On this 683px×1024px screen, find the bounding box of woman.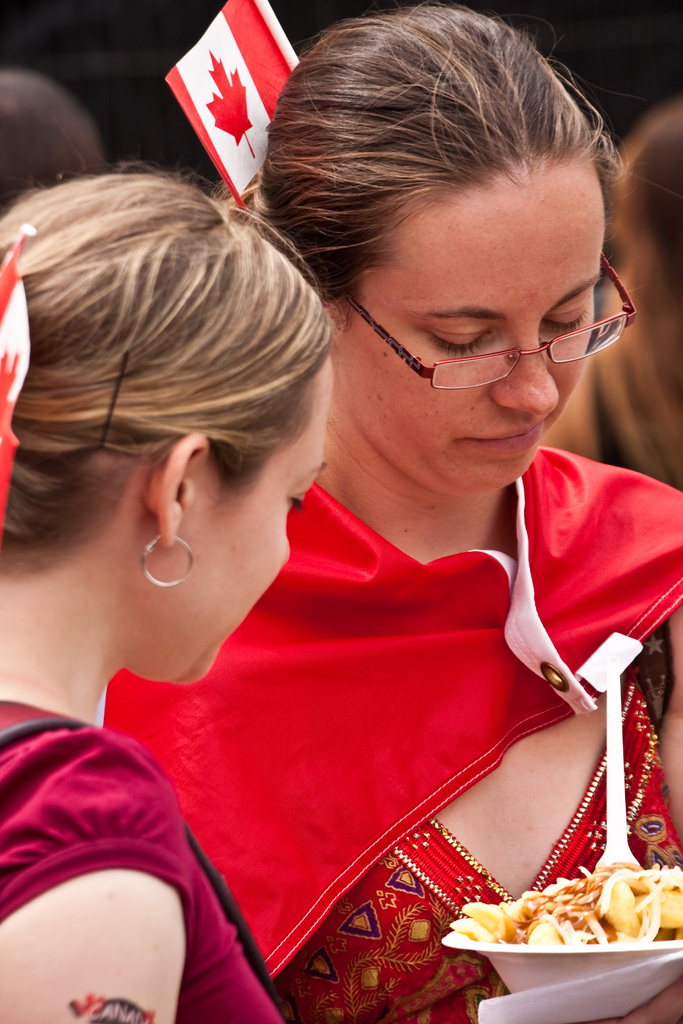
Bounding box: (0, 157, 337, 1023).
